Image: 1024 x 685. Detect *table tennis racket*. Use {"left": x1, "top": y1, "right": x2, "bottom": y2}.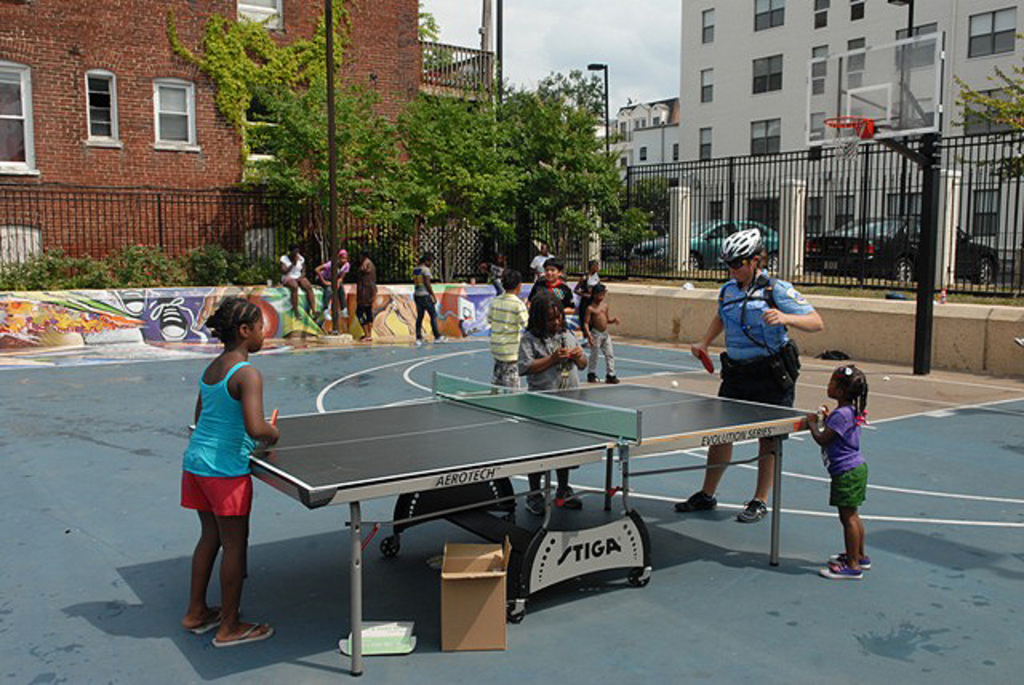
{"left": 264, "top": 408, "right": 280, "bottom": 440}.
